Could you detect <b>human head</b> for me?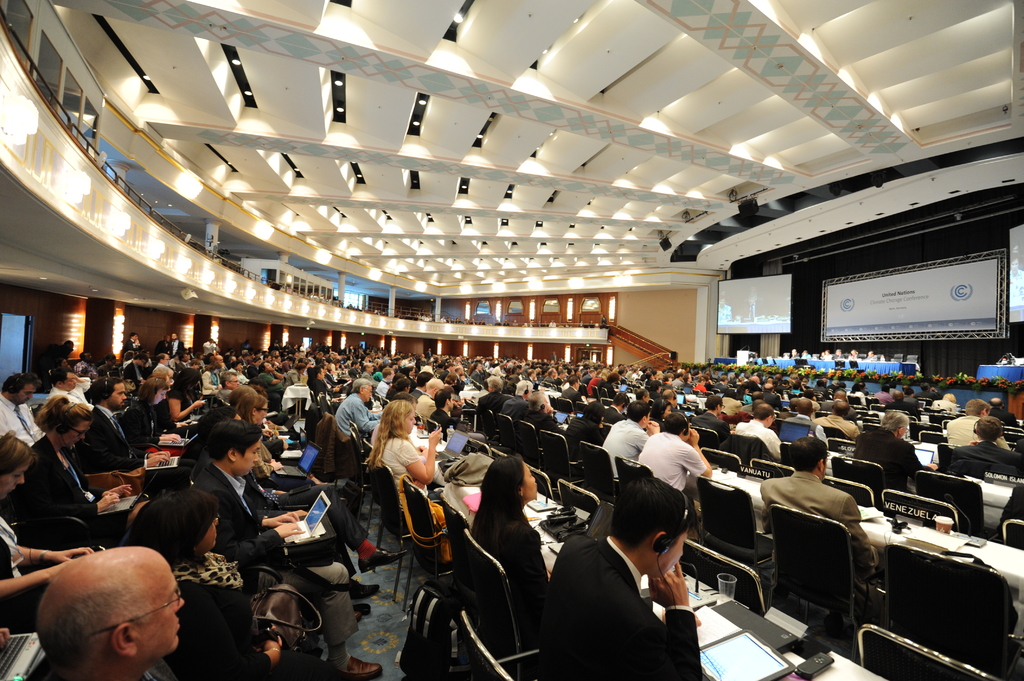
Detection result: box(0, 433, 31, 501).
